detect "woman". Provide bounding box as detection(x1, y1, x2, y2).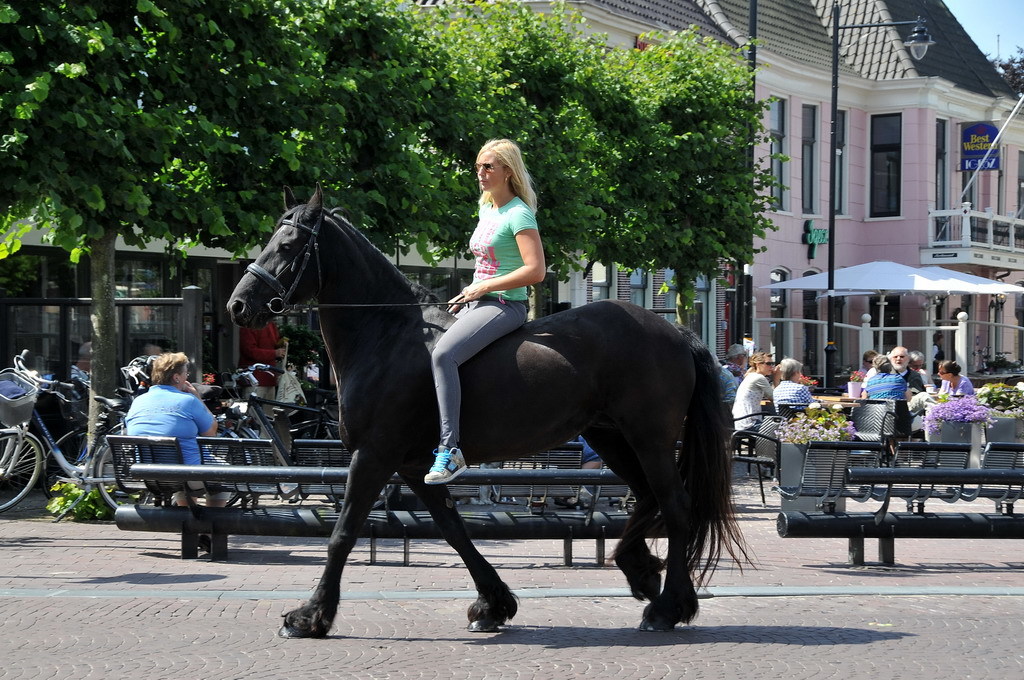
detection(860, 354, 910, 441).
